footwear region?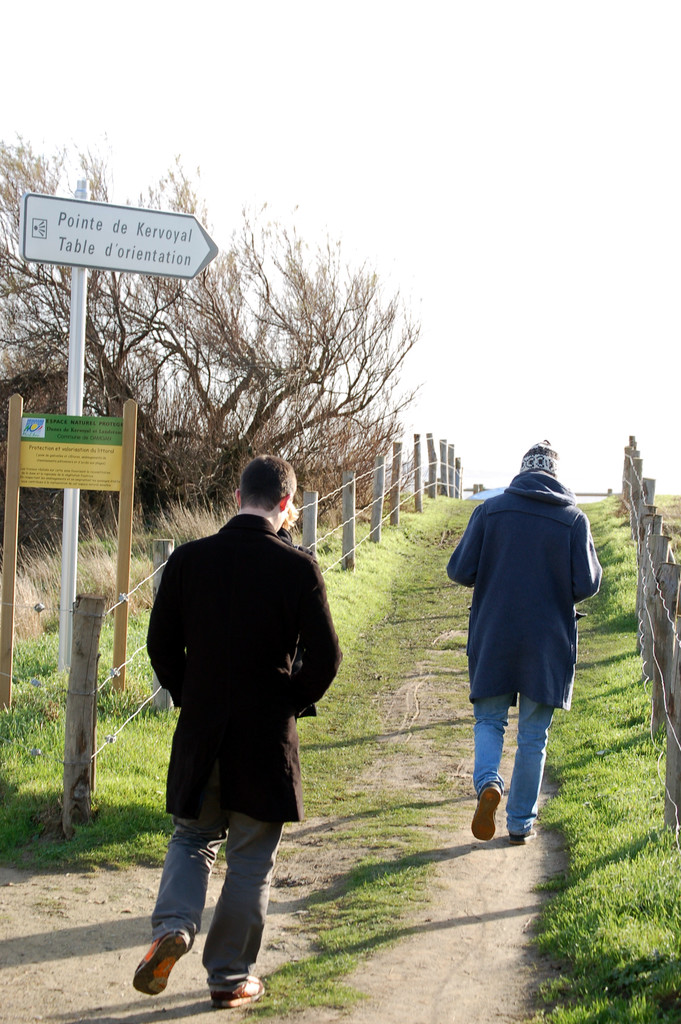
box=[510, 828, 539, 842]
